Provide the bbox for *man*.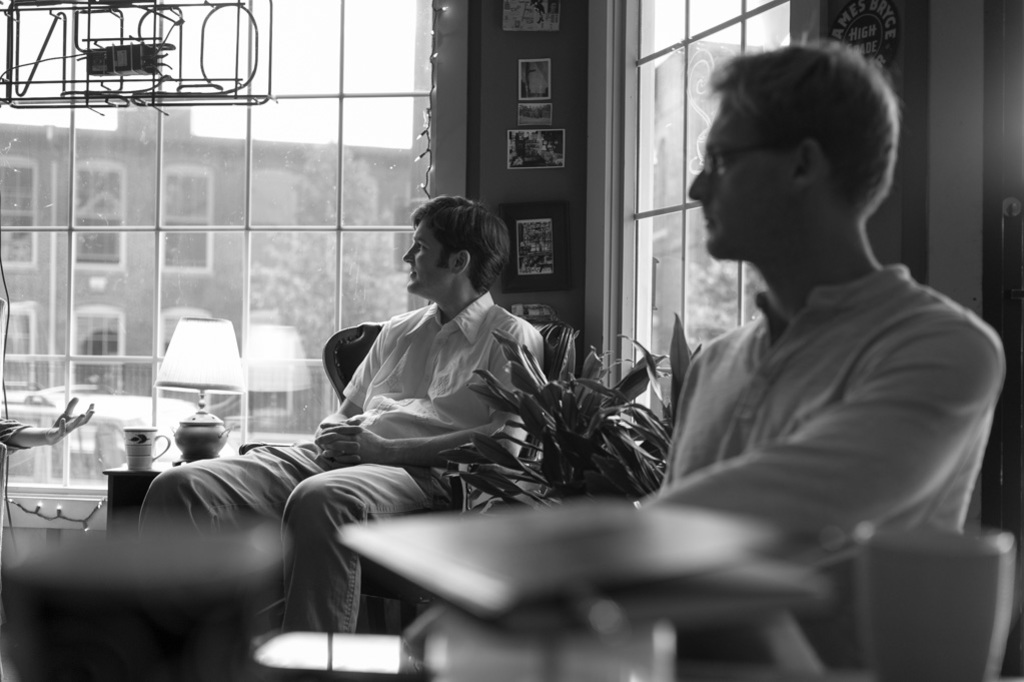
(x1=138, y1=188, x2=547, y2=629).
